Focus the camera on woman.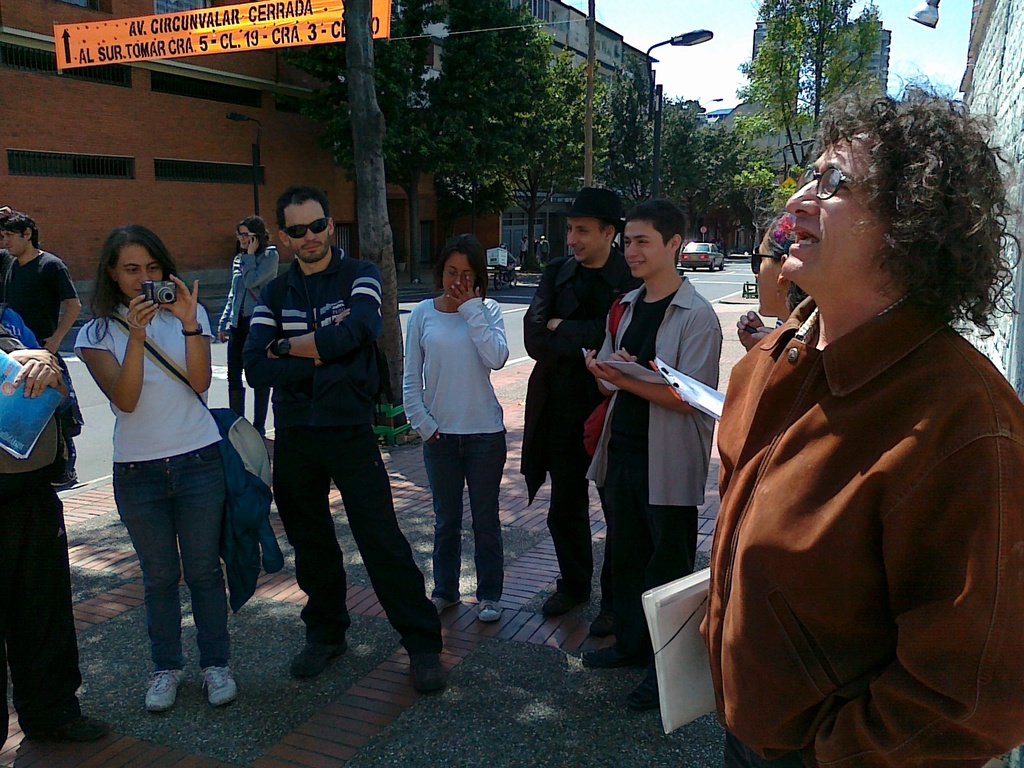
Focus region: bbox=[74, 218, 227, 711].
